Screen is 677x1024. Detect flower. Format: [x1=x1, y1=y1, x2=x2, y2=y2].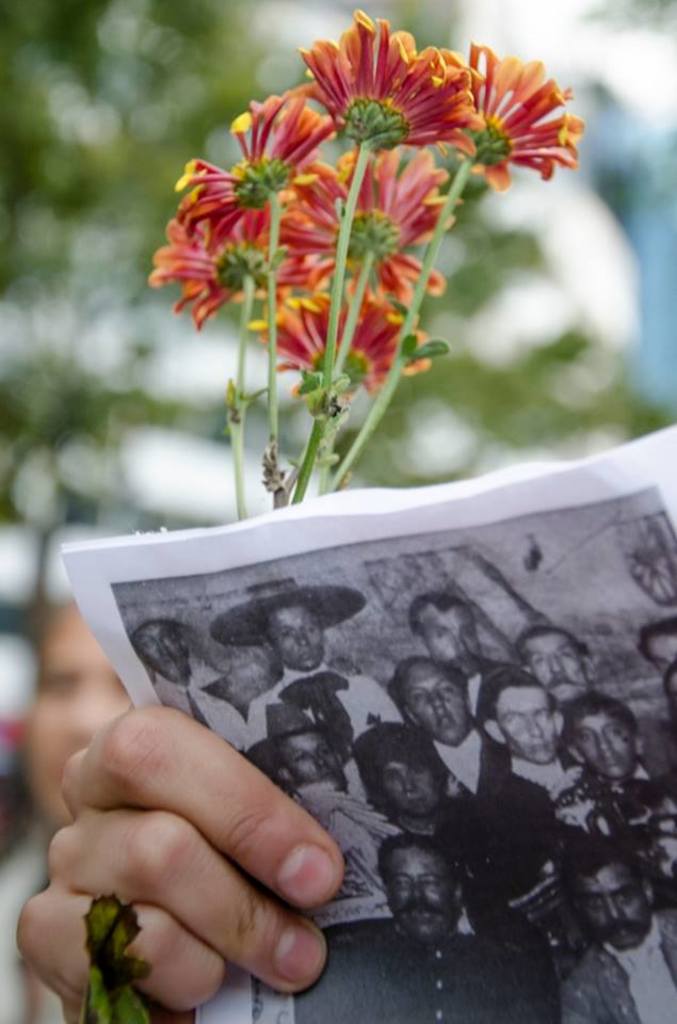
[x1=243, y1=285, x2=418, y2=409].
